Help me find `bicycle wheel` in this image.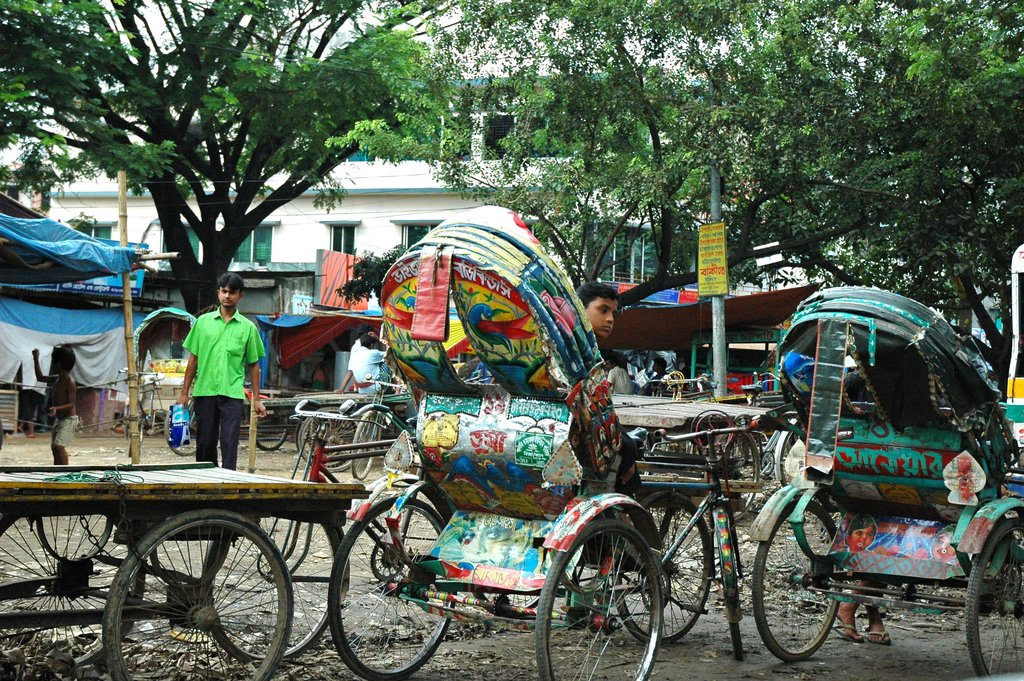
Found it: l=715, t=509, r=741, b=662.
